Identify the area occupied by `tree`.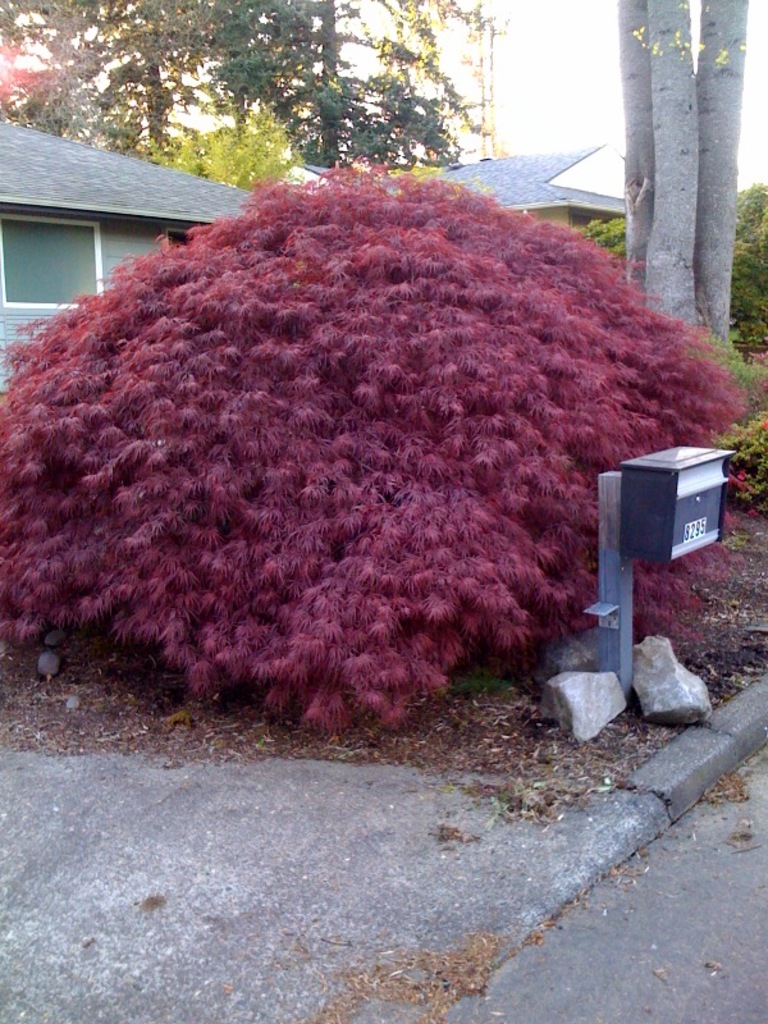
Area: BBox(55, 201, 681, 716).
